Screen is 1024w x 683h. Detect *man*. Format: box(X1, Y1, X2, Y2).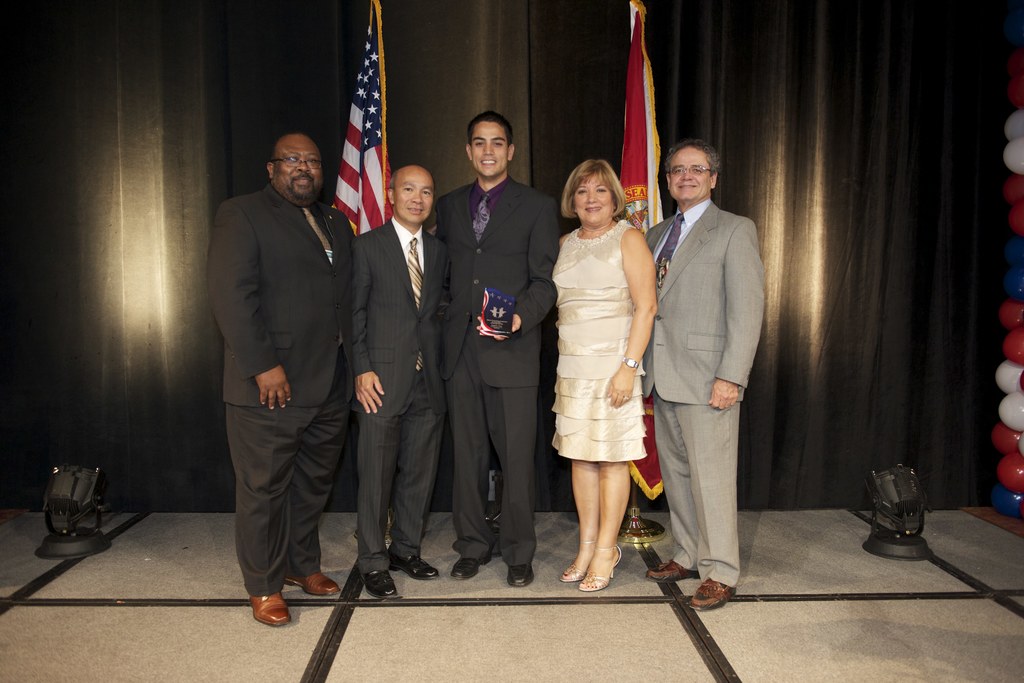
box(434, 110, 563, 589).
